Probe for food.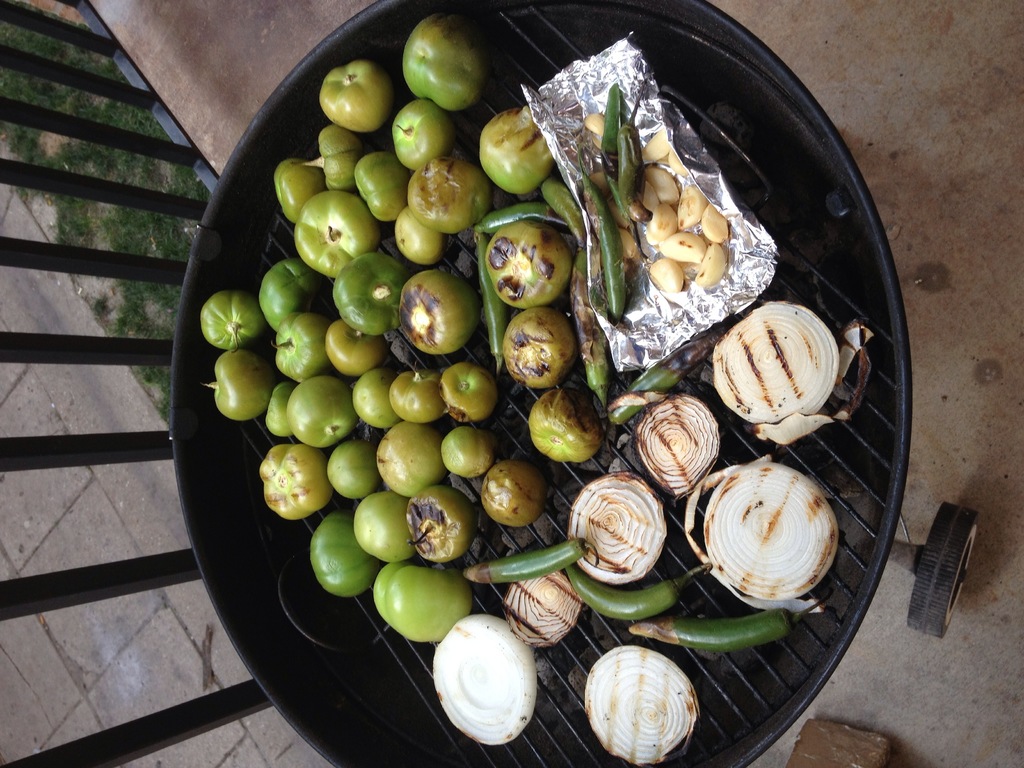
Probe result: x1=310, y1=511, x2=380, y2=590.
